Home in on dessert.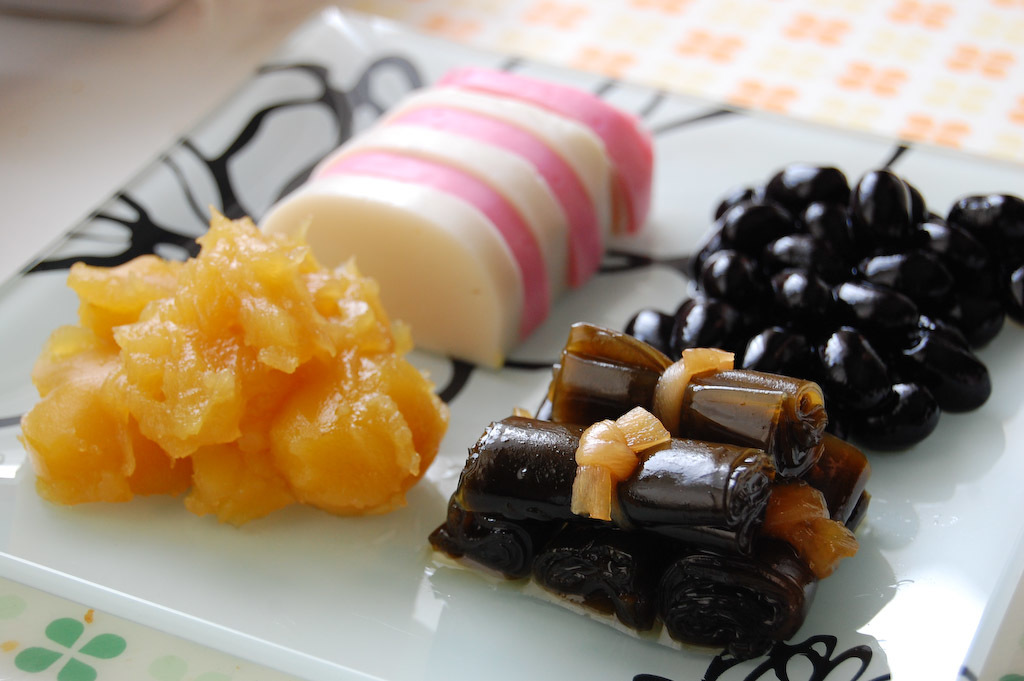
Homed in at <region>259, 68, 652, 371</region>.
